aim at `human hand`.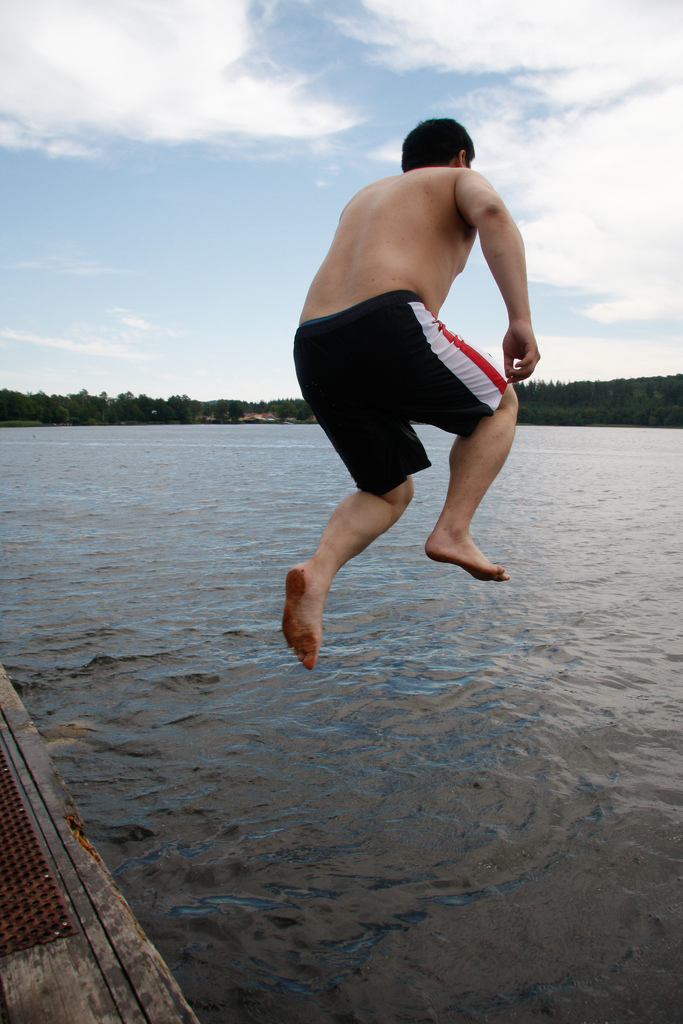
Aimed at x1=499, y1=319, x2=541, y2=385.
